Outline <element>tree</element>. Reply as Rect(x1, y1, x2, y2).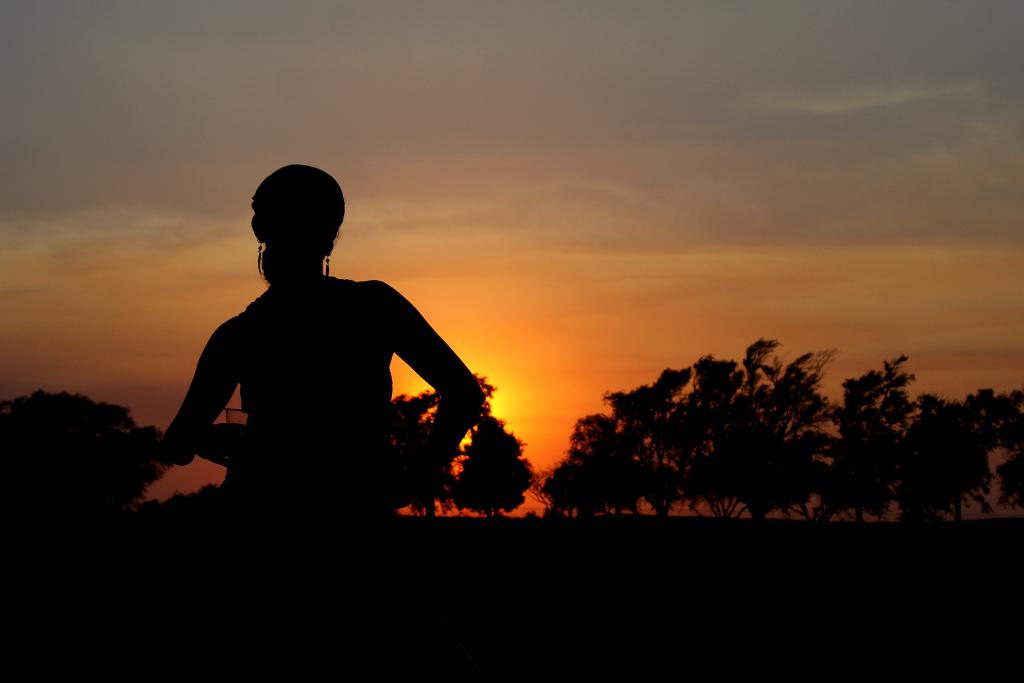
Rect(646, 348, 755, 519).
